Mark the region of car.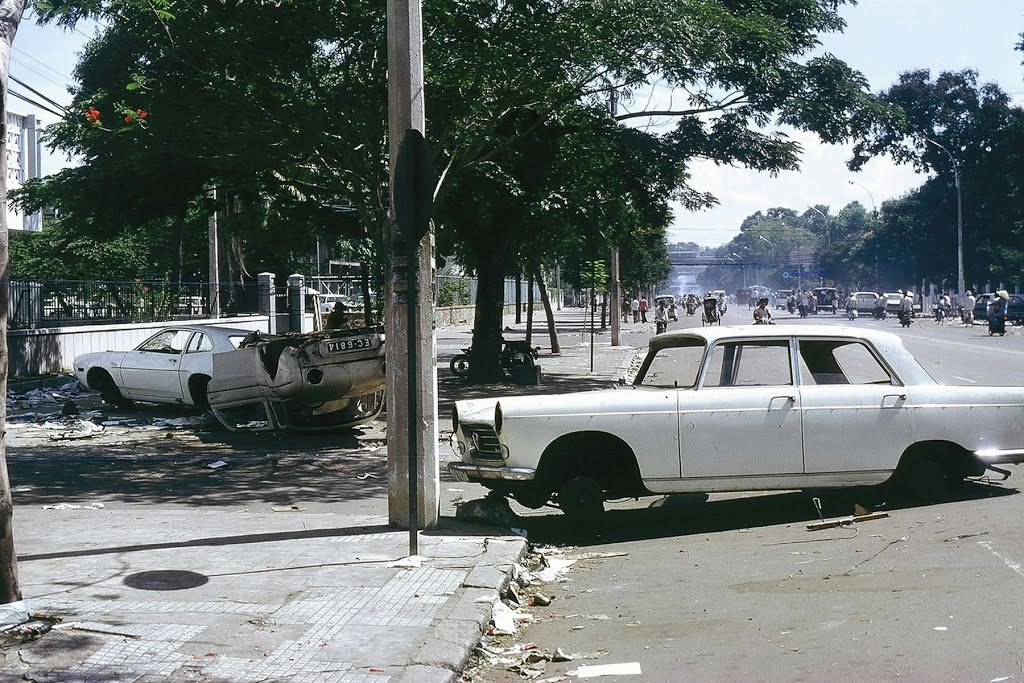
Region: crop(198, 320, 381, 439).
